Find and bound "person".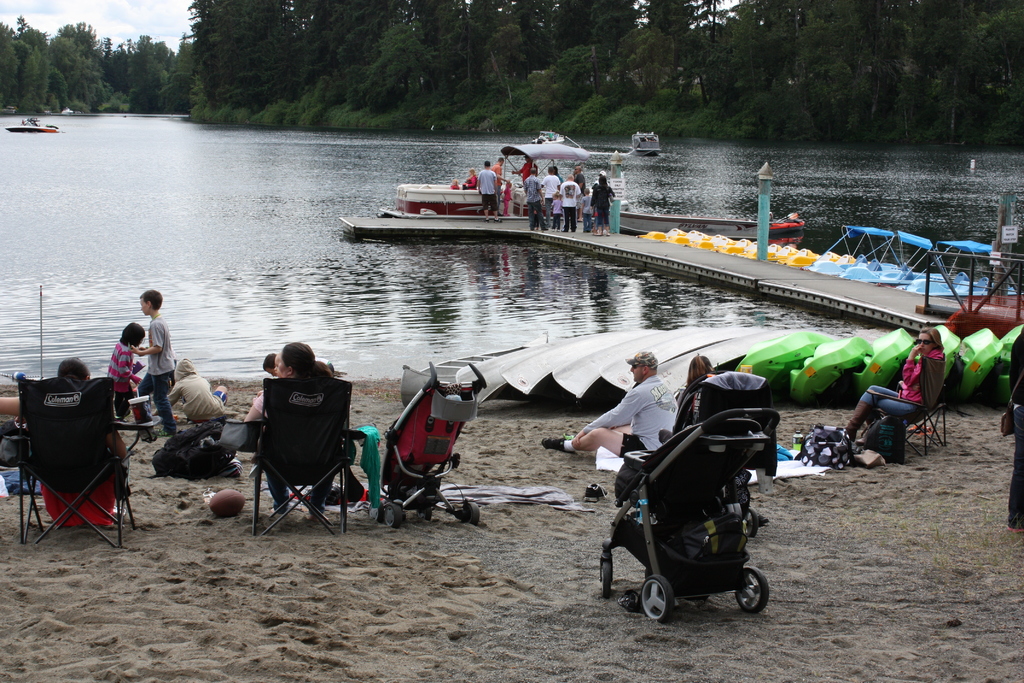
Bound: l=247, t=341, r=333, b=523.
